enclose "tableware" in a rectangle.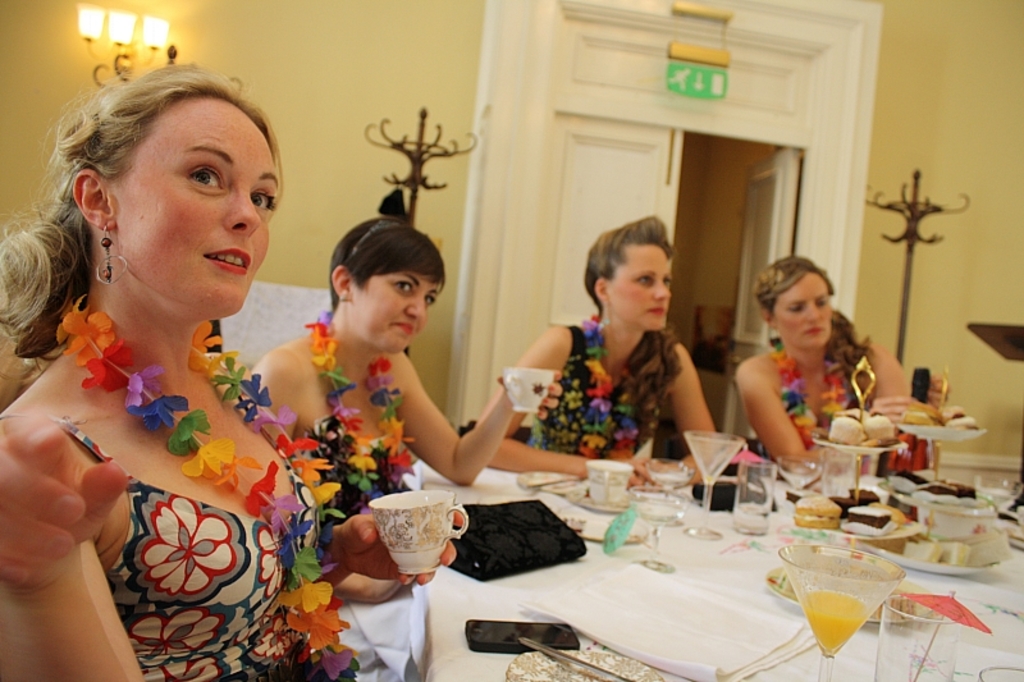
left=369, top=491, right=477, bottom=577.
